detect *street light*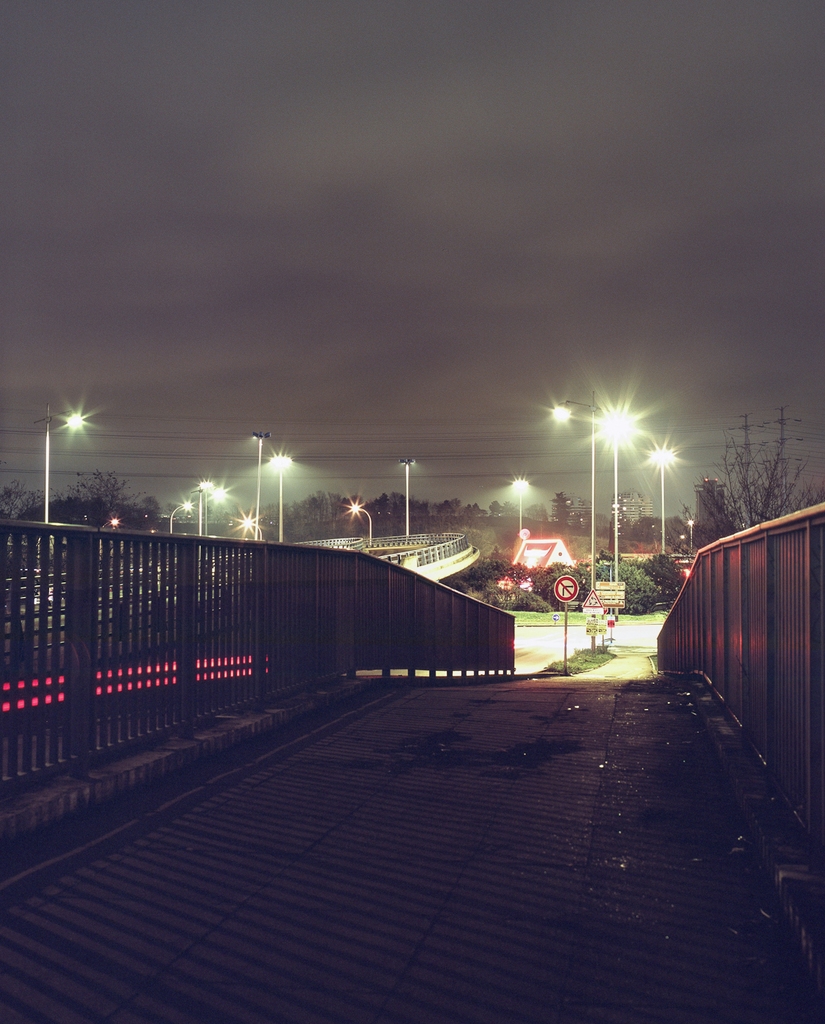
(left=195, top=477, right=214, bottom=538)
